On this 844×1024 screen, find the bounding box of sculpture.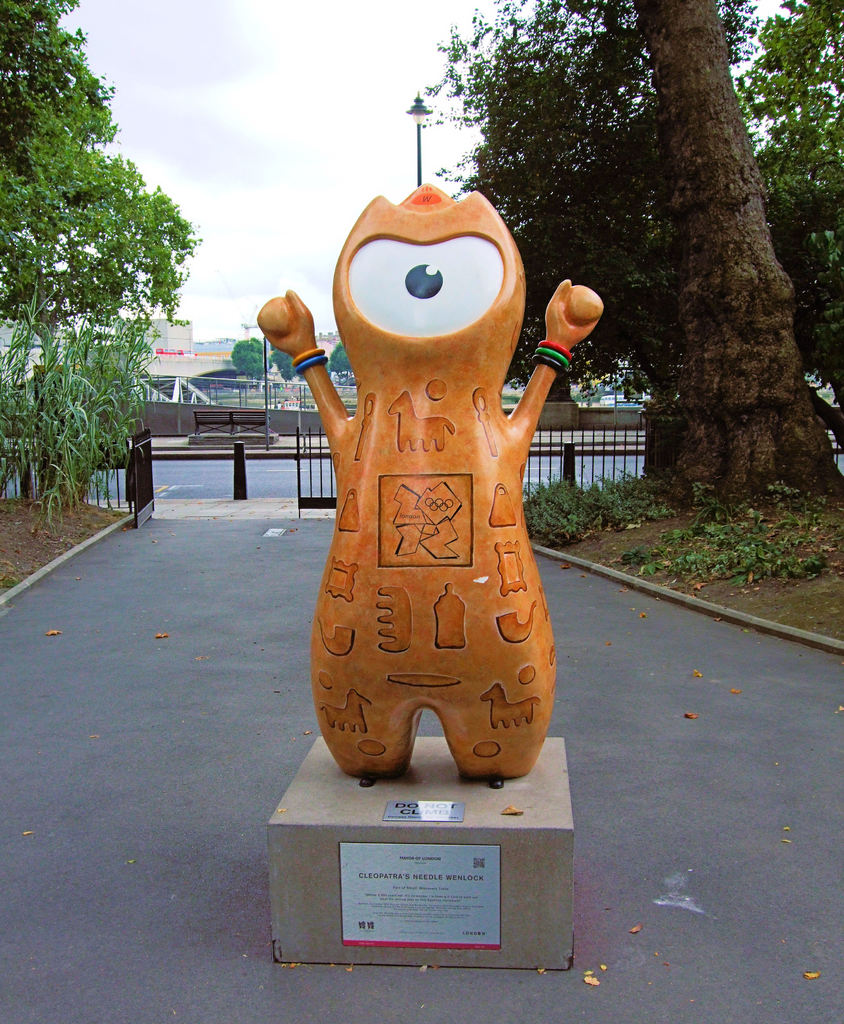
Bounding box: 290:104:583:816.
